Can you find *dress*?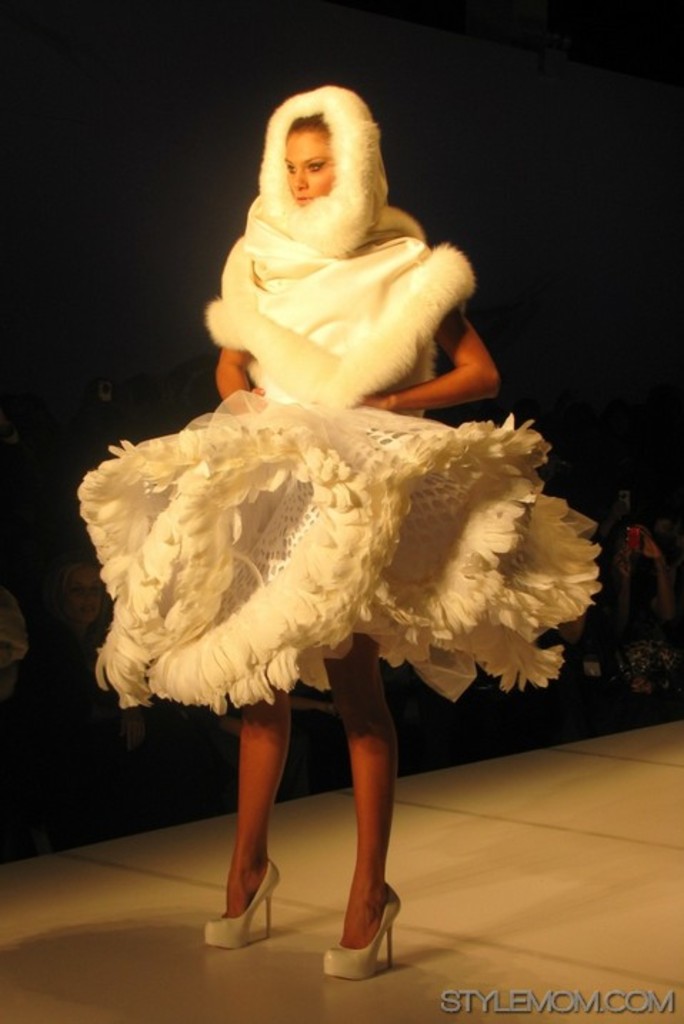
Yes, bounding box: left=36, top=91, right=574, bottom=718.
